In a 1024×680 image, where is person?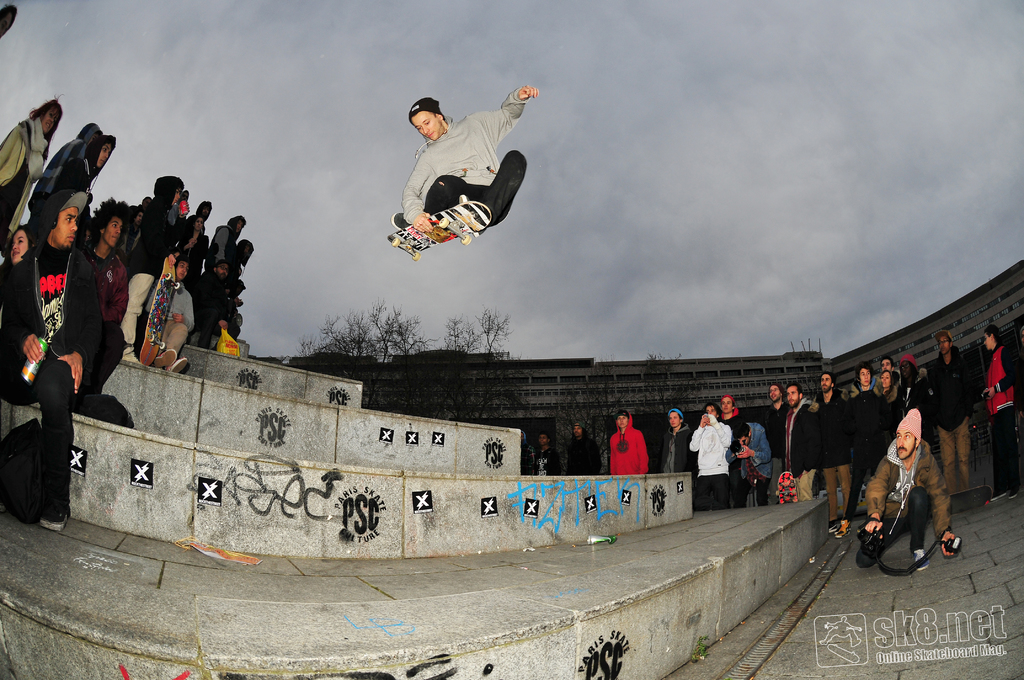
box=[380, 81, 541, 269].
